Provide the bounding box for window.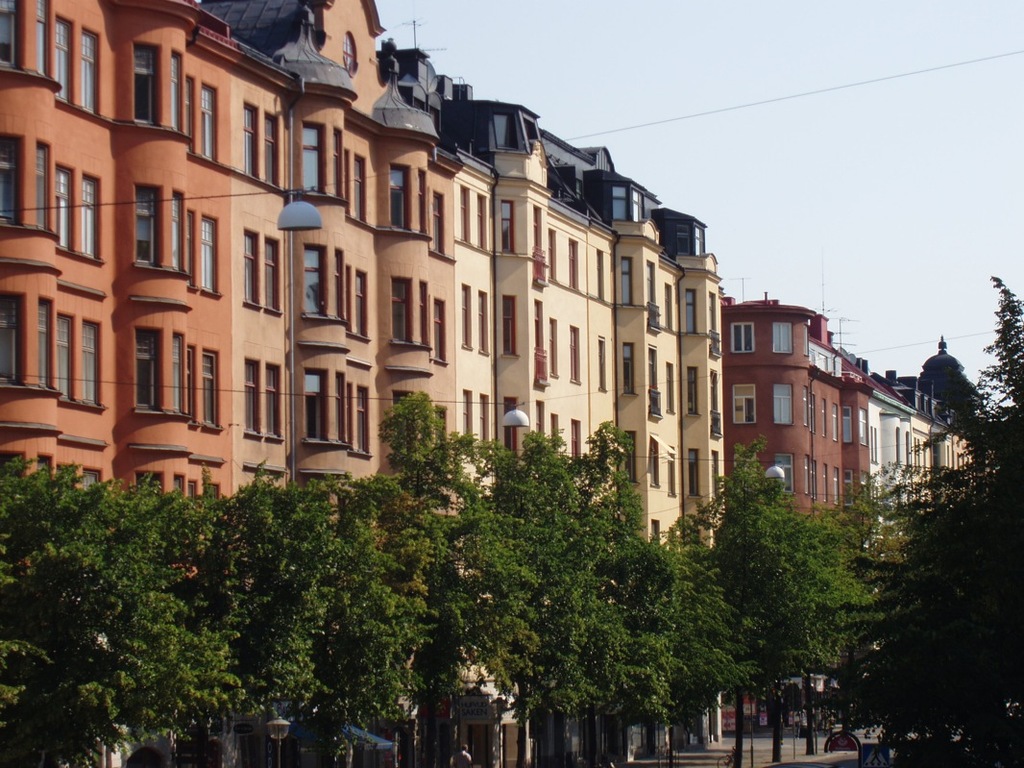
{"left": 131, "top": 40, "right": 224, "bottom": 152}.
